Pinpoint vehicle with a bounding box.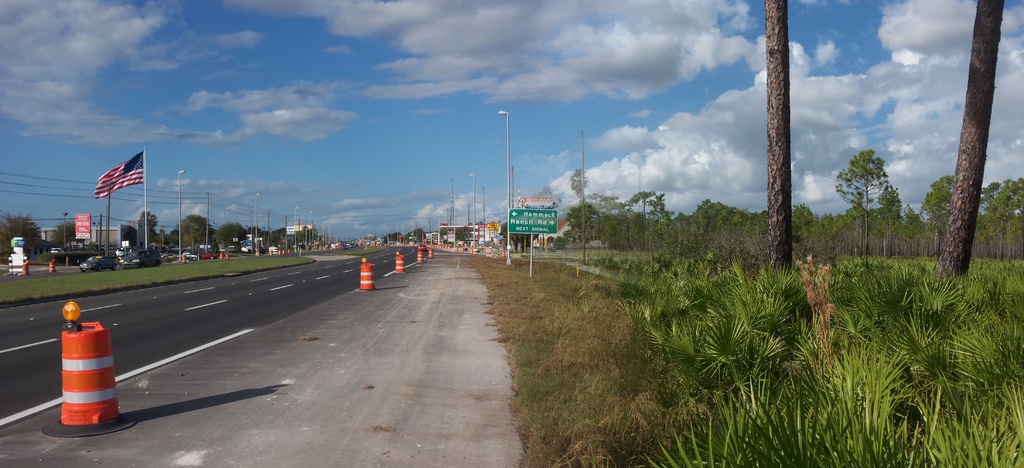
[left=114, top=248, right=161, bottom=269].
